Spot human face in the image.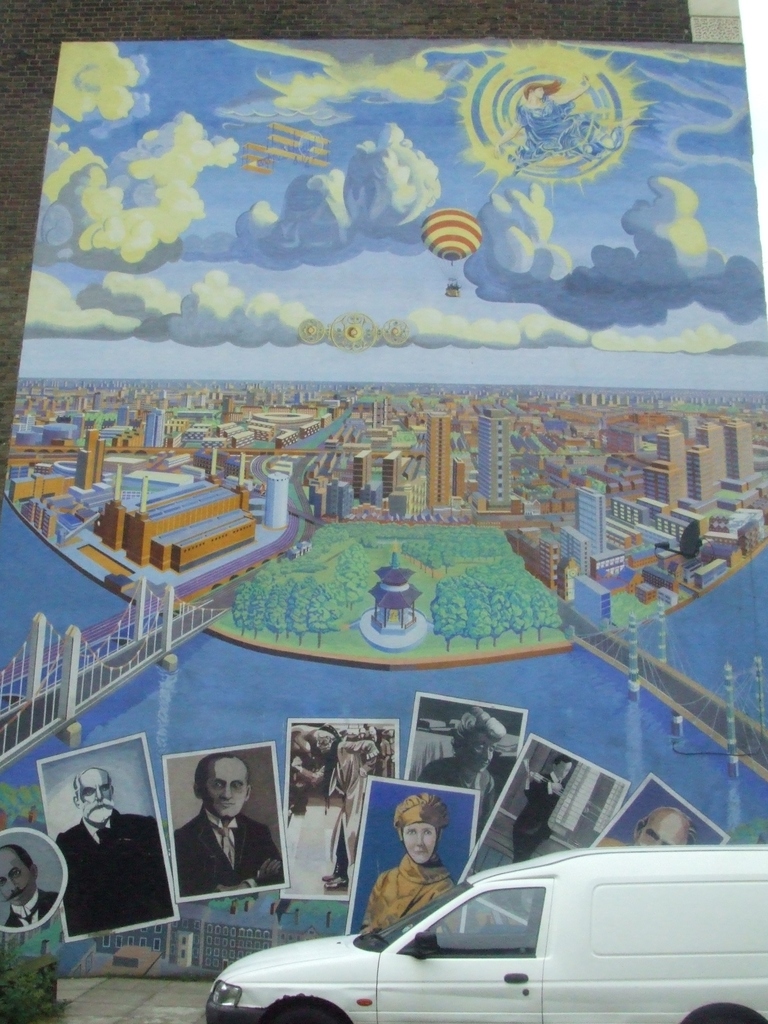
human face found at (631,810,687,841).
